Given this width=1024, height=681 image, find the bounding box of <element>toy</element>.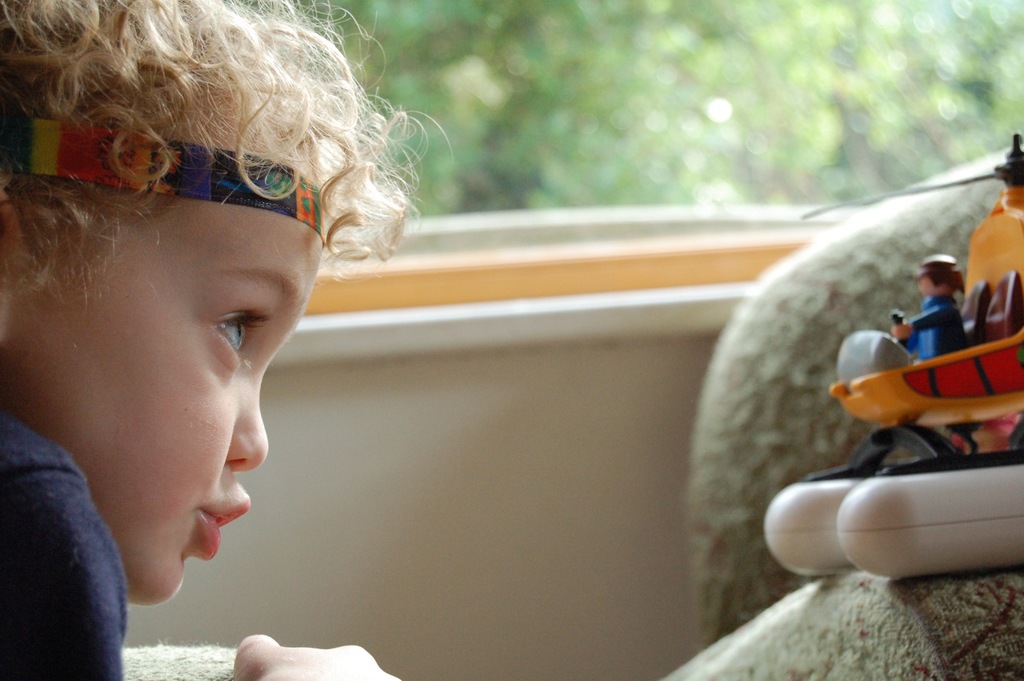
bbox=(746, 114, 1023, 604).
